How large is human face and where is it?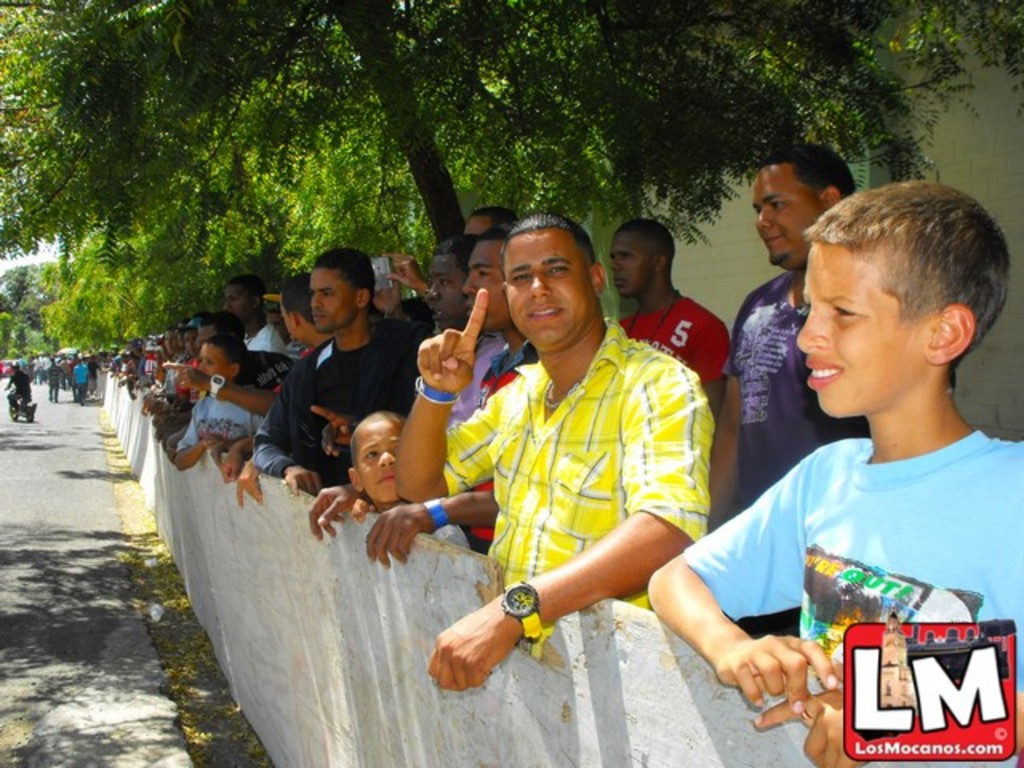
Bounding box: bbox(797, 245, 922, 418).
